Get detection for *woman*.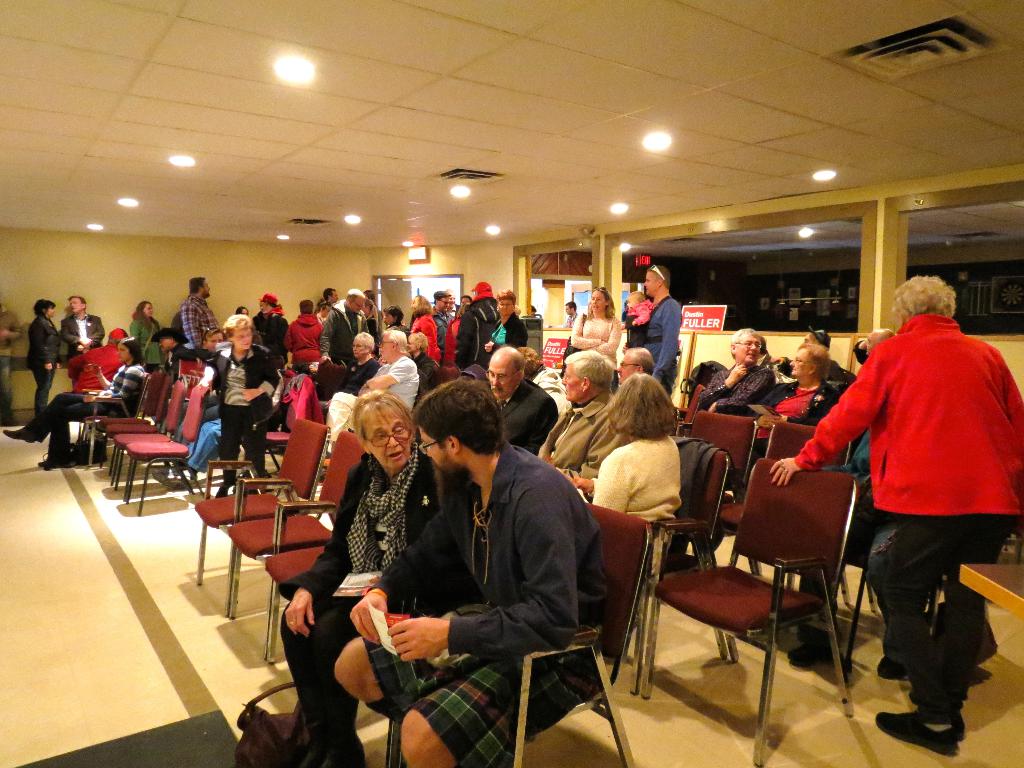
Detection: [571, 376, 684, 541].
